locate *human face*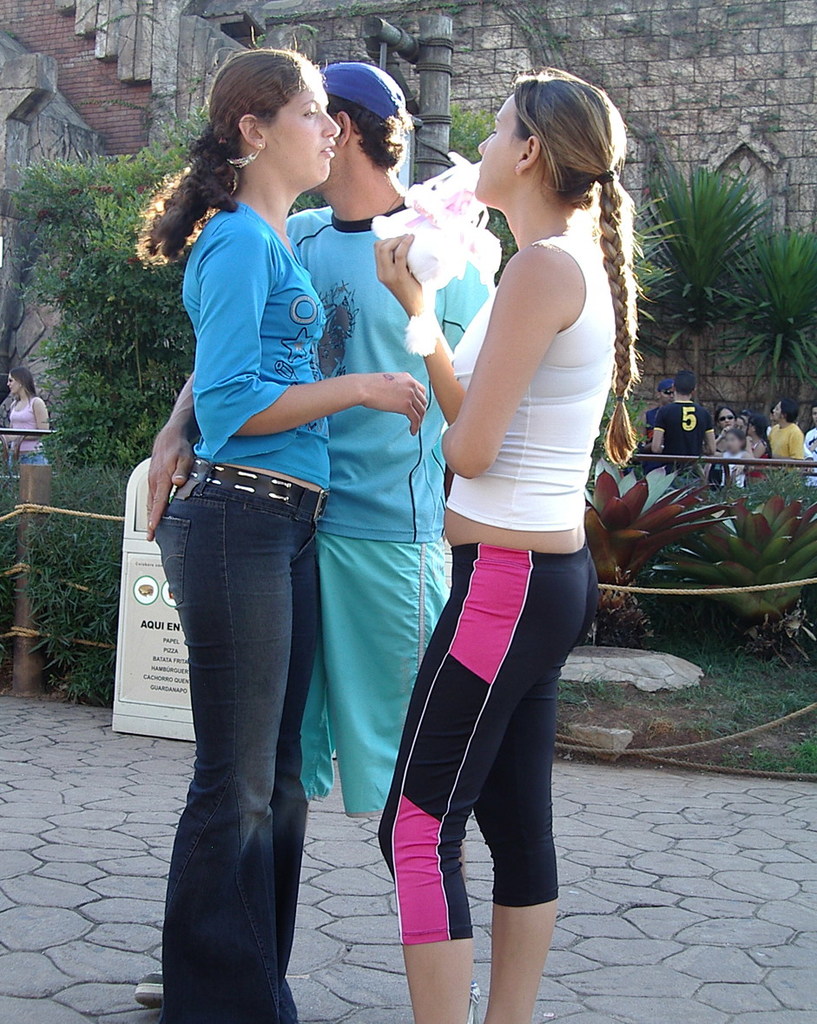
<box>471,89,521,197</box>
